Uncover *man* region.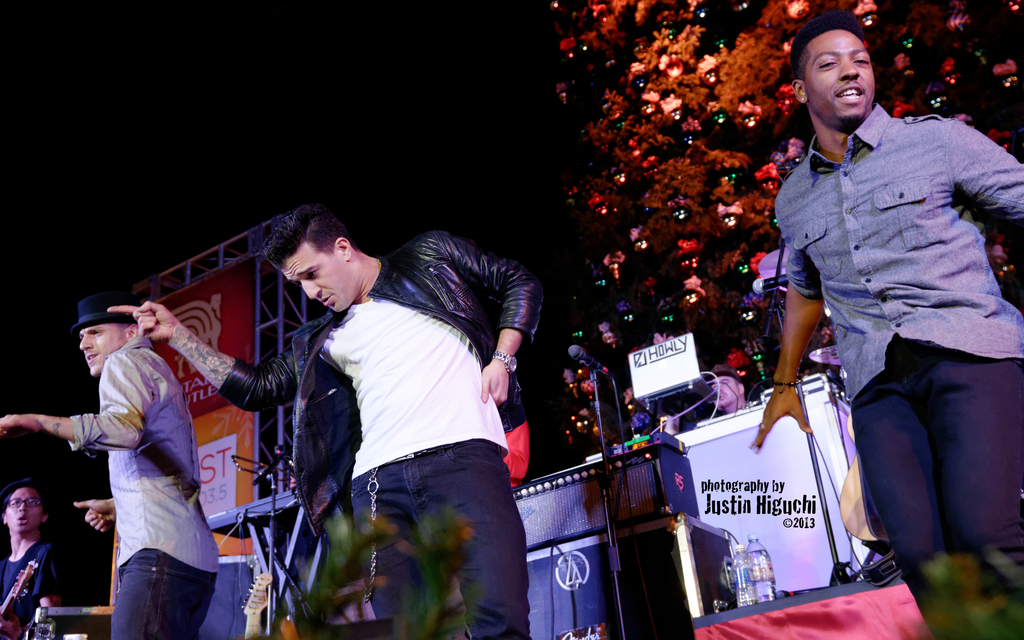
Uncovered: Rect(0, 479, 68, 639).
